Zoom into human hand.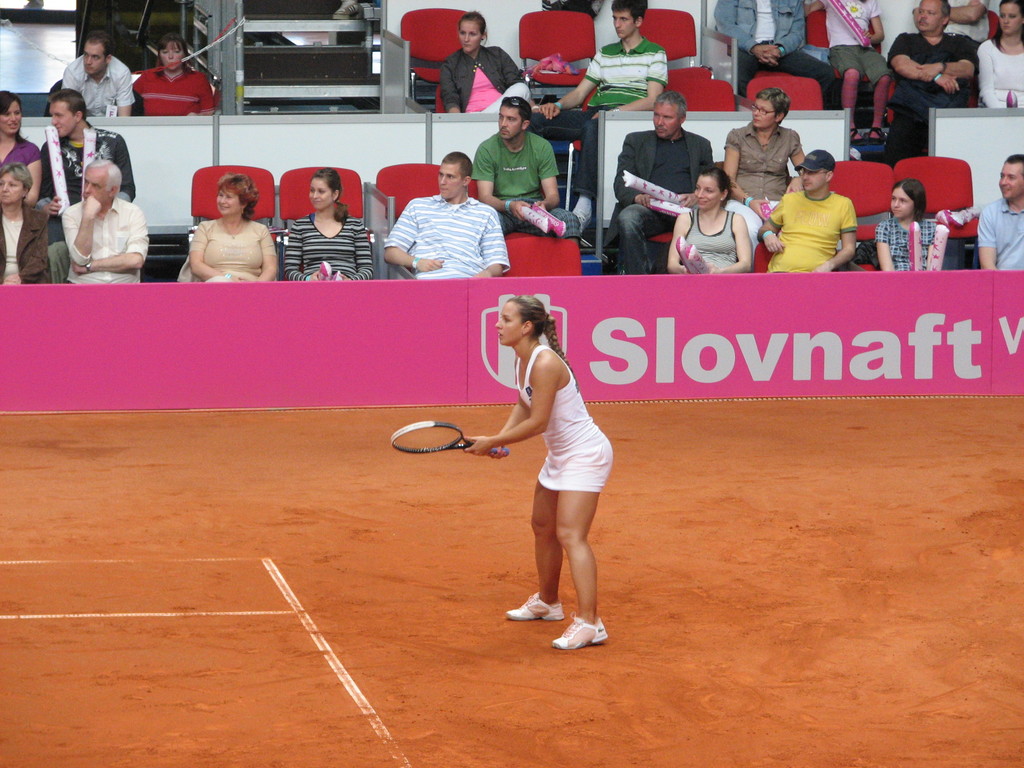
Zoom target: {"x1": 915, "y1": 64, "x2": 941, "y2": 84}.
